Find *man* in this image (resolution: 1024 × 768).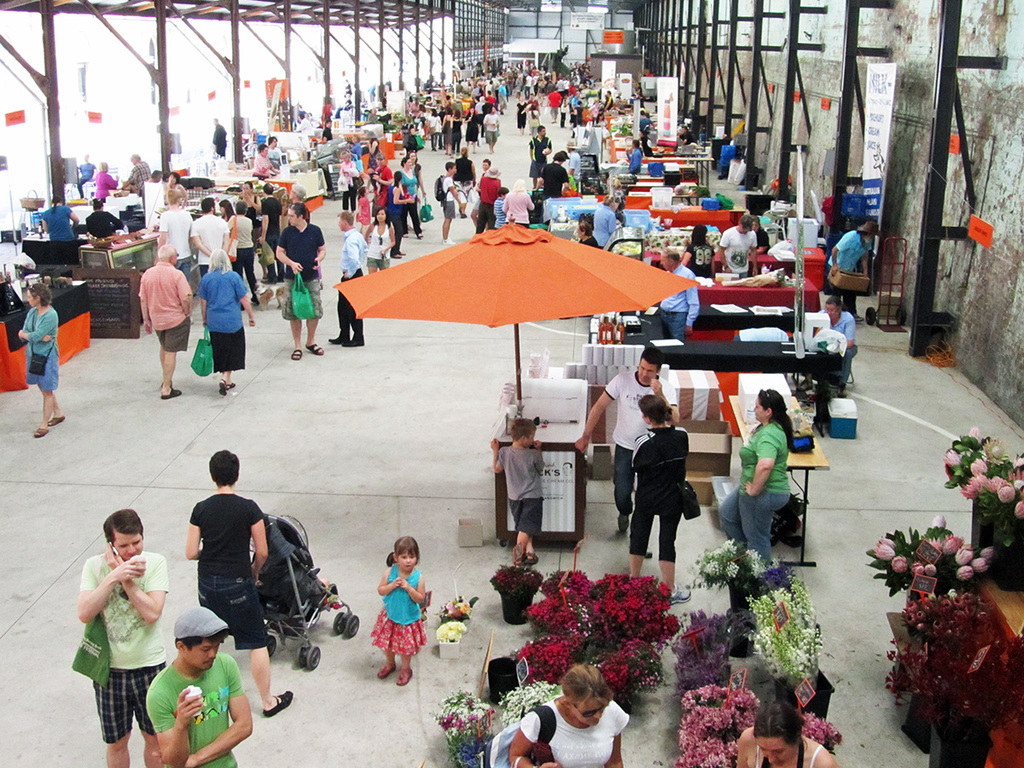
rect(816, 292, 854, 396).
